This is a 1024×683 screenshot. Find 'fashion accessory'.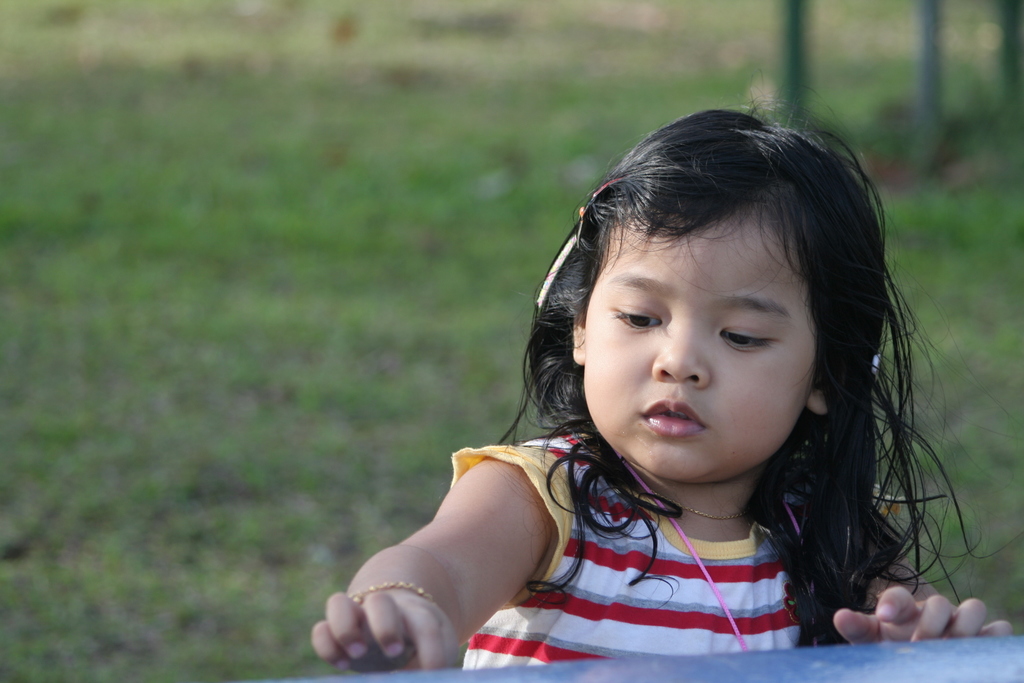
Bounding box: x1=349, y1=578, x2=436, y2=605.
